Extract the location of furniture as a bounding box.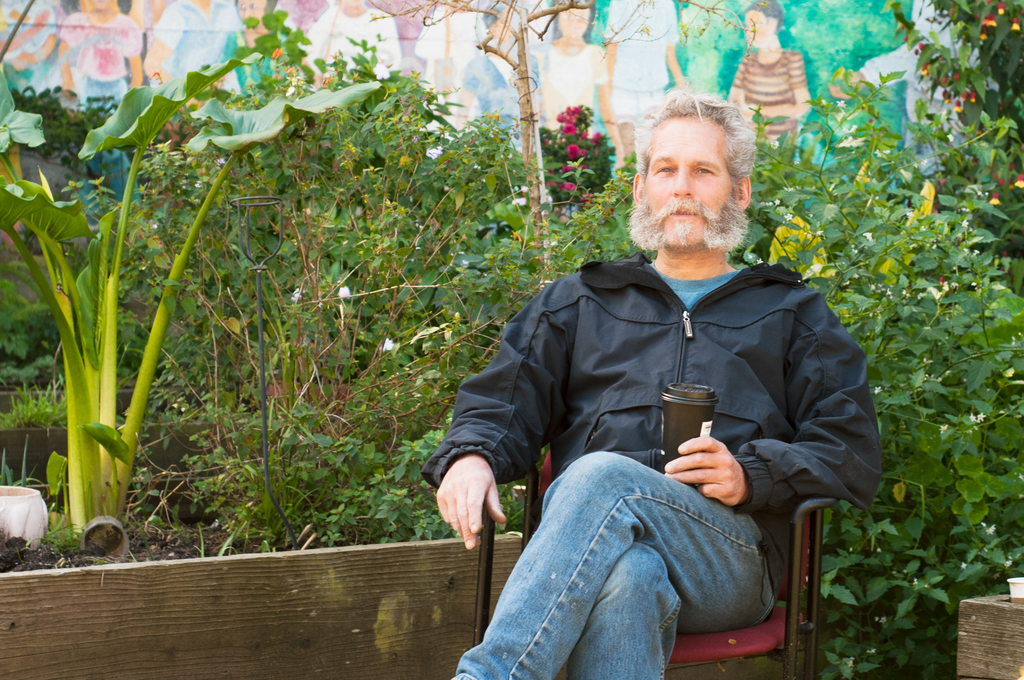
Rect(476, 449, 843, 679).
